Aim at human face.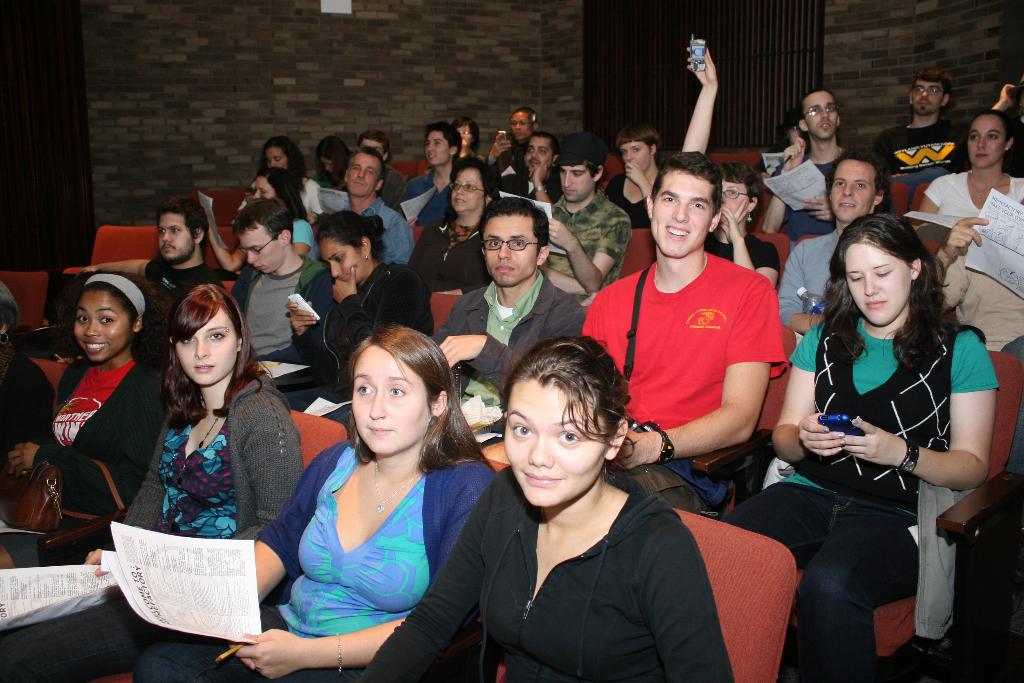
Aimed at (left=834, top=159, right=876, bottom=222).
